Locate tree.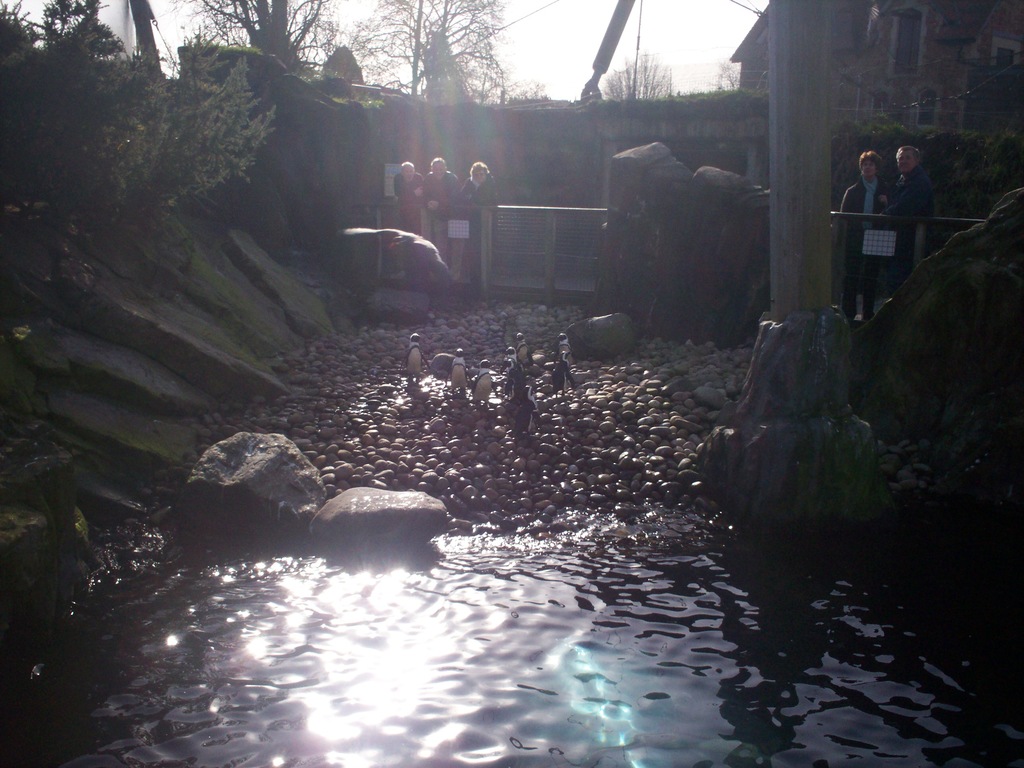
Bounding box: bbox(166, 0, 342, 85).
